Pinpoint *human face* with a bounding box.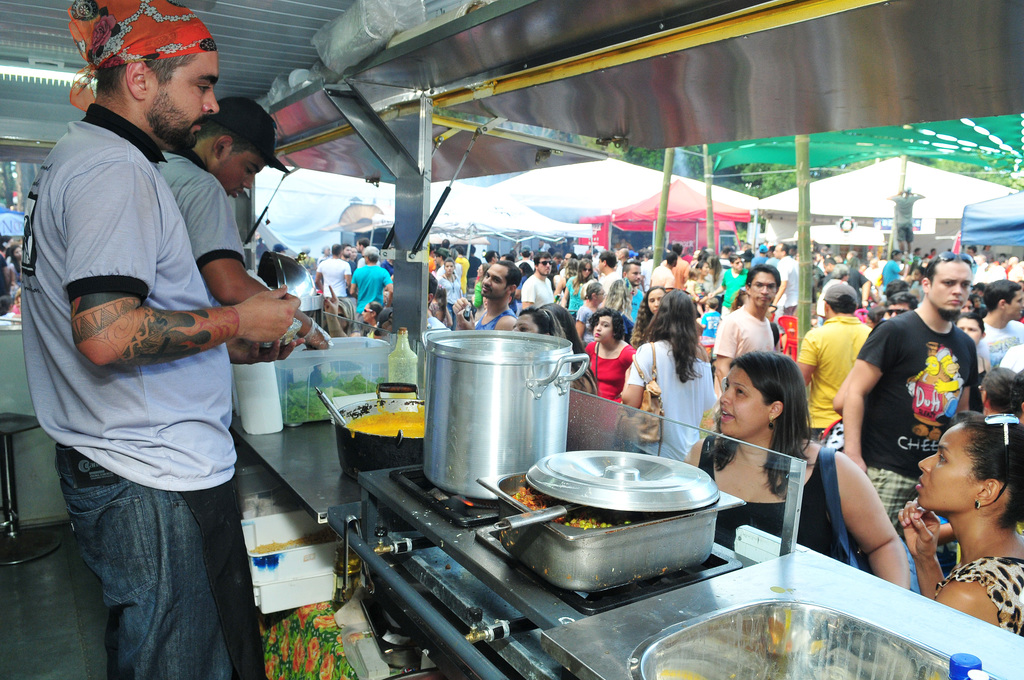
rect(564, 252, 570, 260).
